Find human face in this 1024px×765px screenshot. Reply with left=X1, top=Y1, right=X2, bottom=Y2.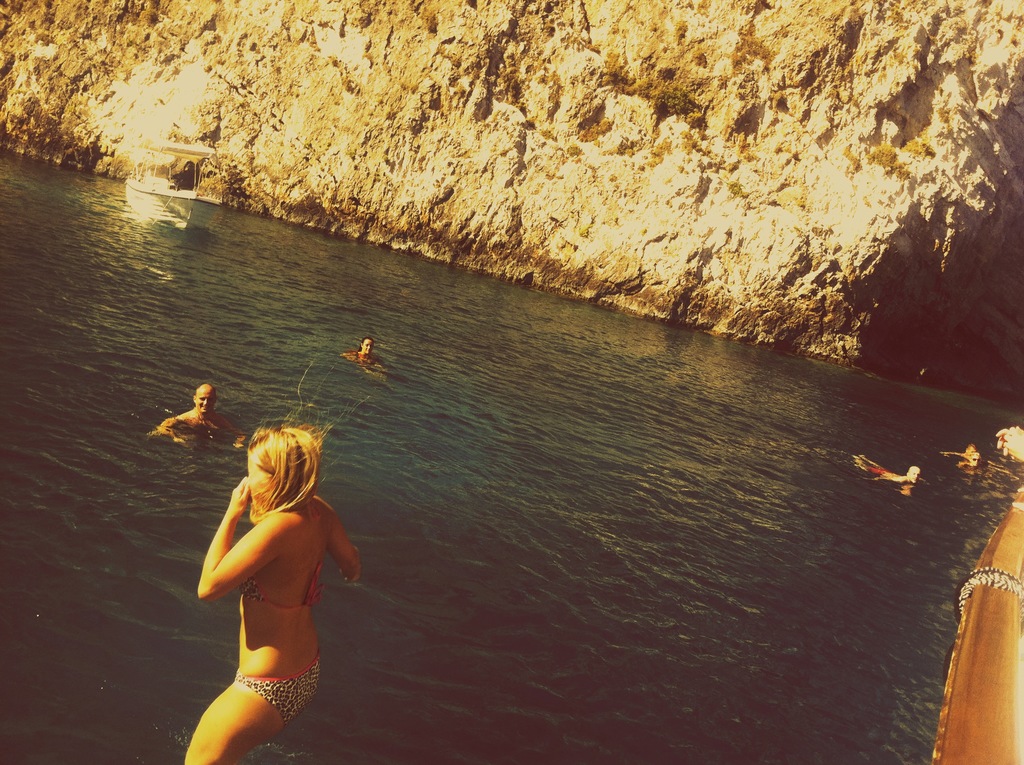
left=909, top=469, right=919, bottom=481.
